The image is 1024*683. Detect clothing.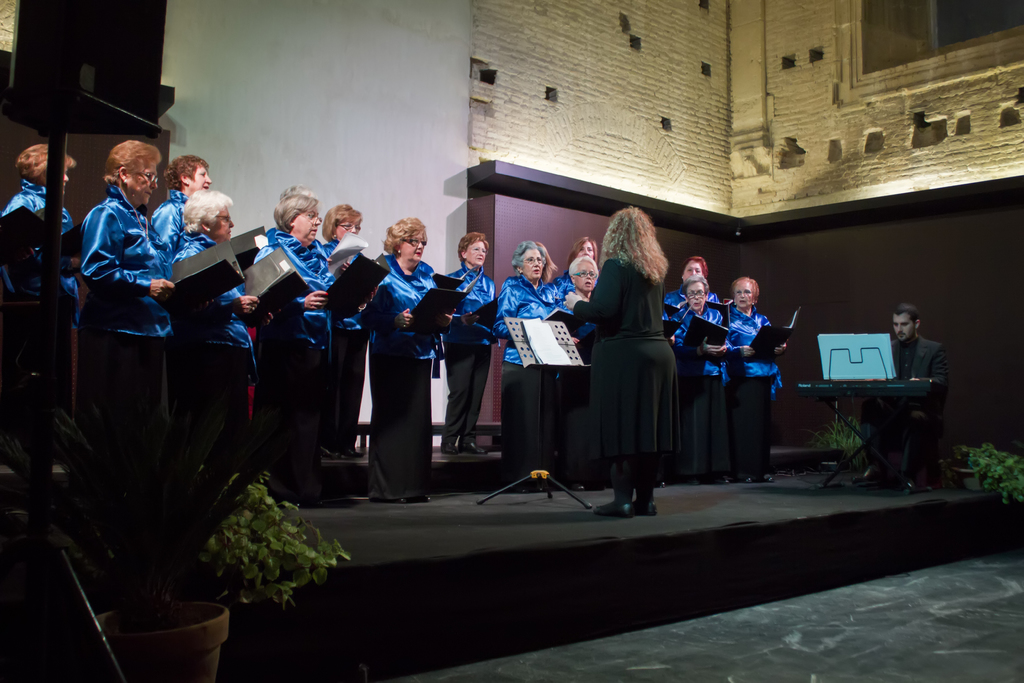
Detection: (0,178,79,472).
